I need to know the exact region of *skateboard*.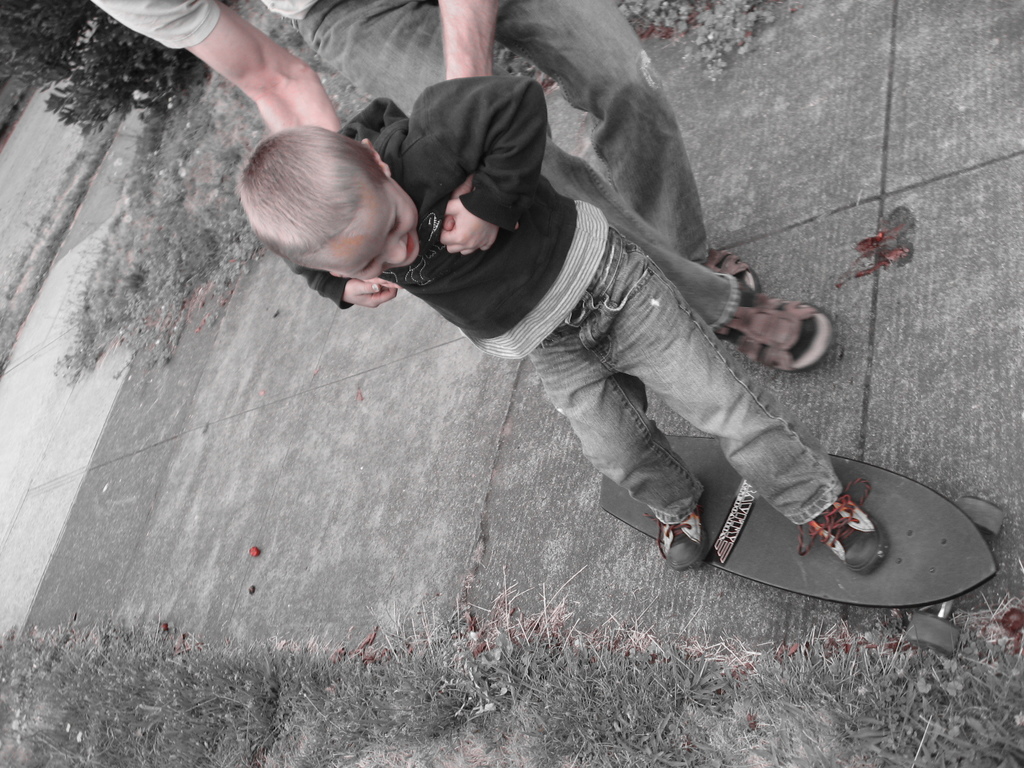
Region: 625:461:1014:637.
